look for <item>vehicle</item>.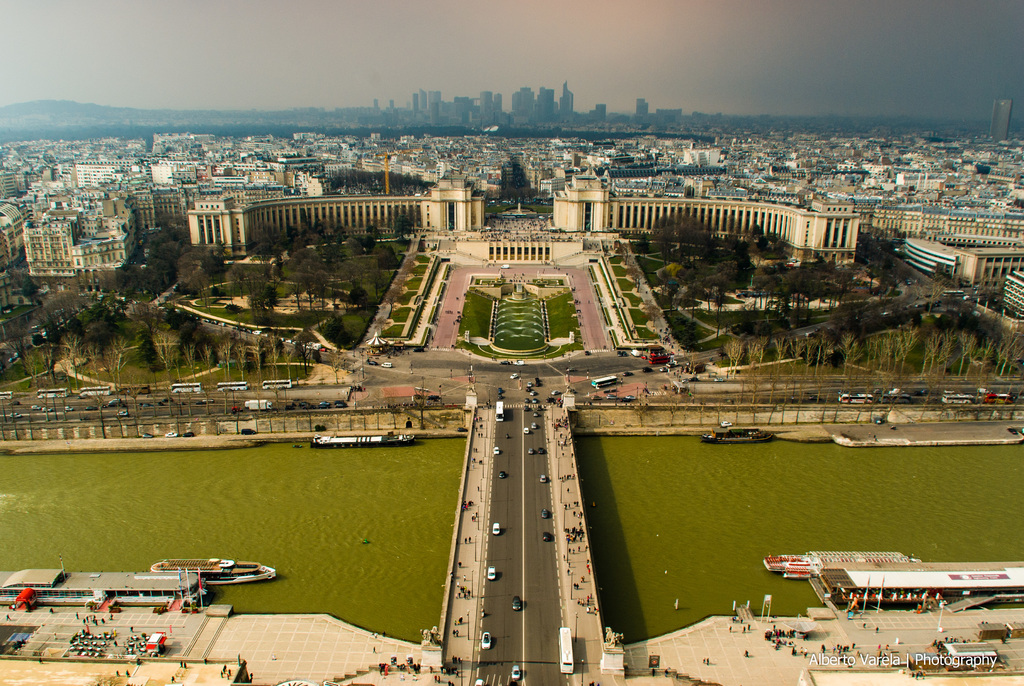
Found: box(42, 404, 50, 413).
